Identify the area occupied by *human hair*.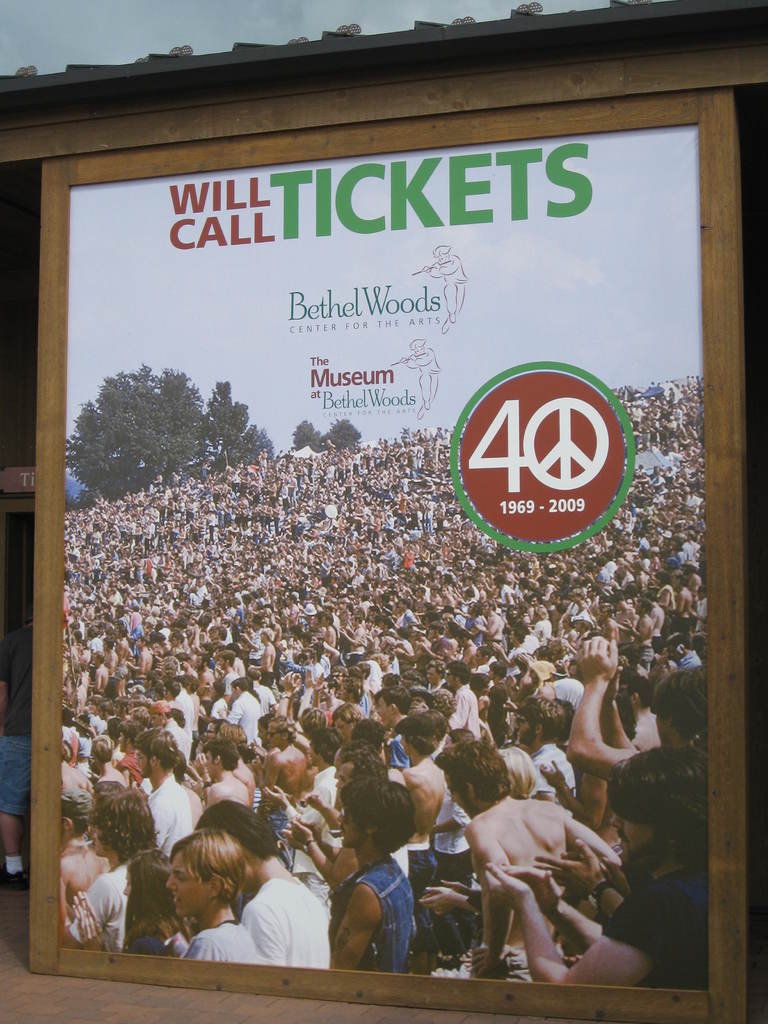
Area: <bbox>88, 786, 157, 854</bbox>.
